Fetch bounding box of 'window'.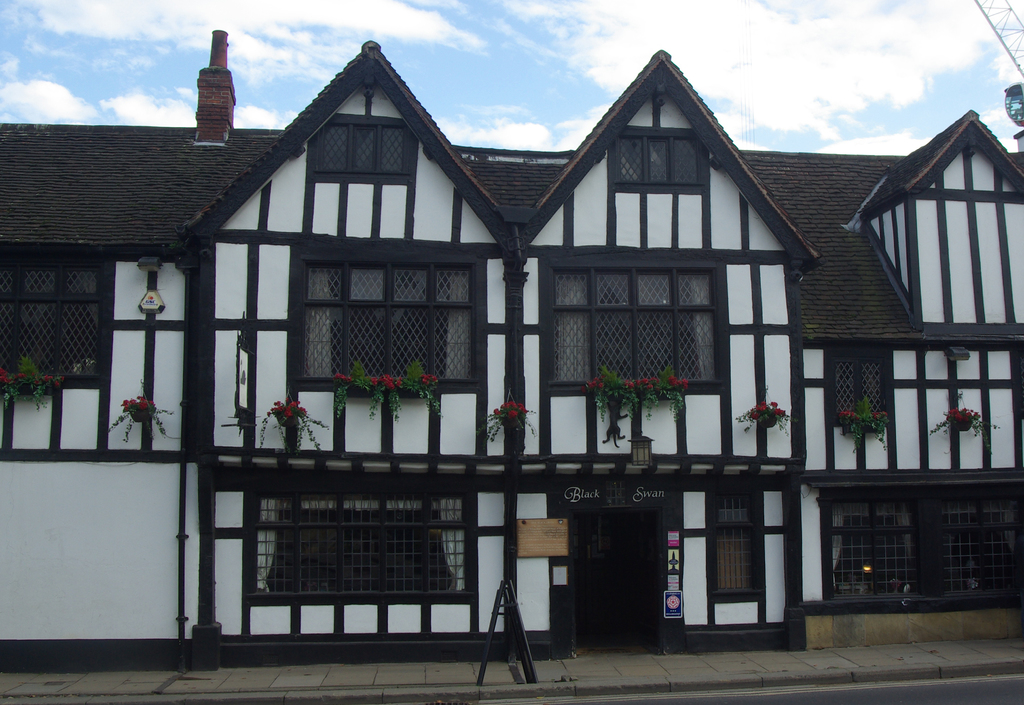
Bbox: {"x1": 280, "y1": 241, "x2": 497, "y2": 399}.
